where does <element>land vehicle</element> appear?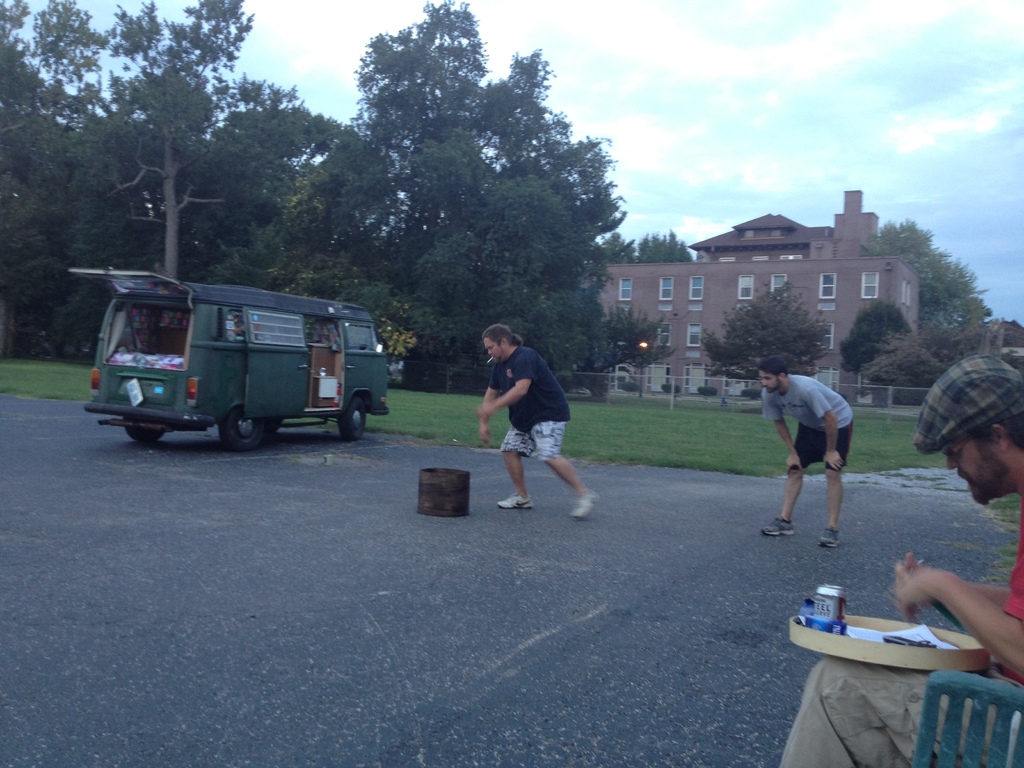
Appears at {"left": 92, "top": 274, "right": 388, "bottom": 453}.
